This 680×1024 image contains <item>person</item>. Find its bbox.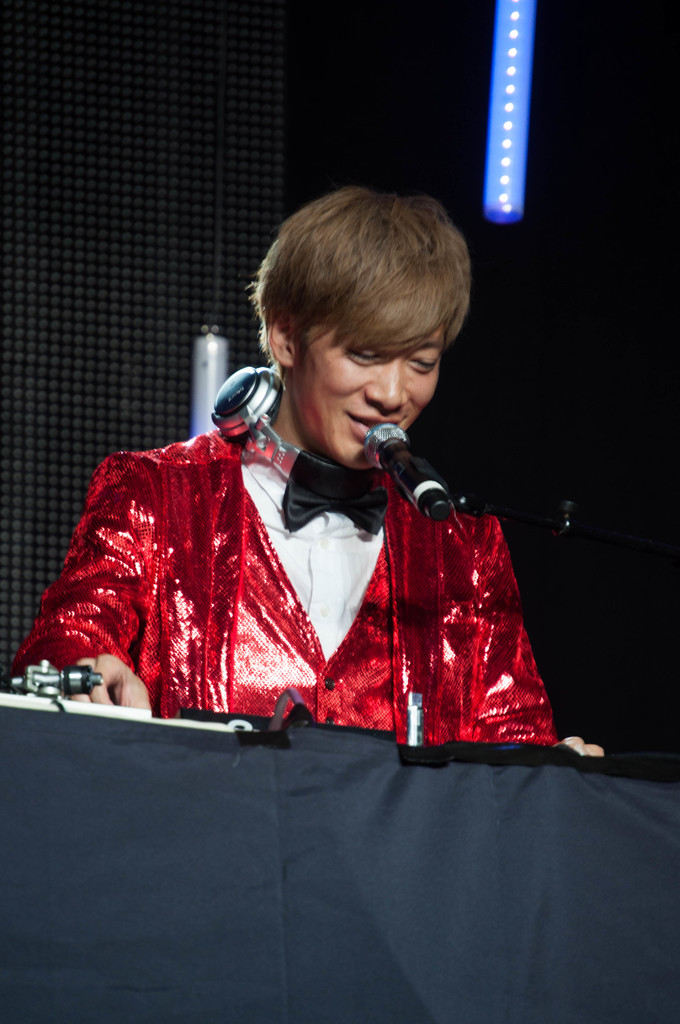
box(58, 212, 575, 742).
